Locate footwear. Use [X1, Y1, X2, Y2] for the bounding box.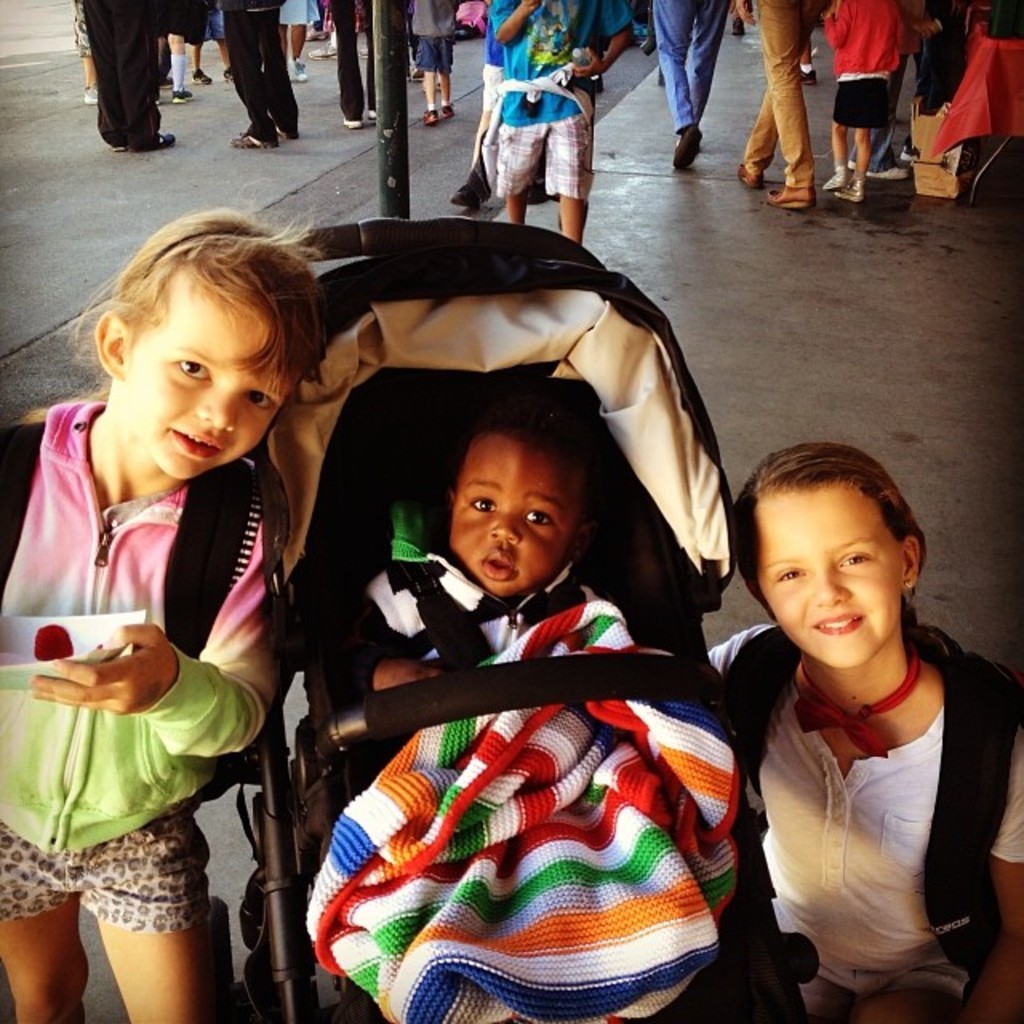
[763, 173, 819, 213].
